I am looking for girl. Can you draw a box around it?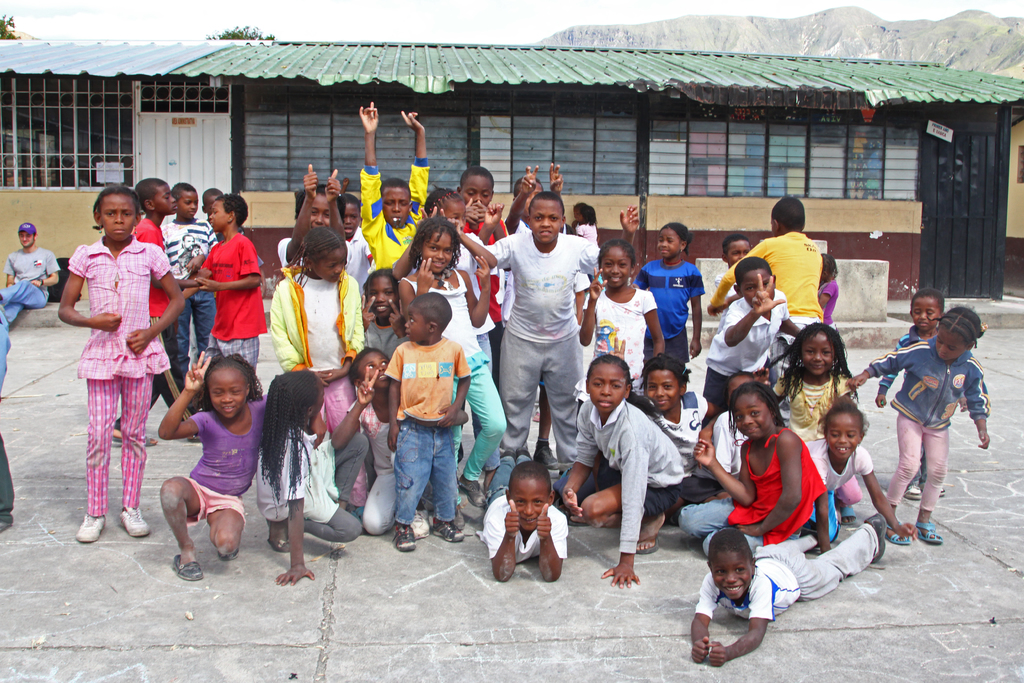
Sure, the bounding box is {"left": 361, "top": 267, "right": 401, "bottom": 362}.
